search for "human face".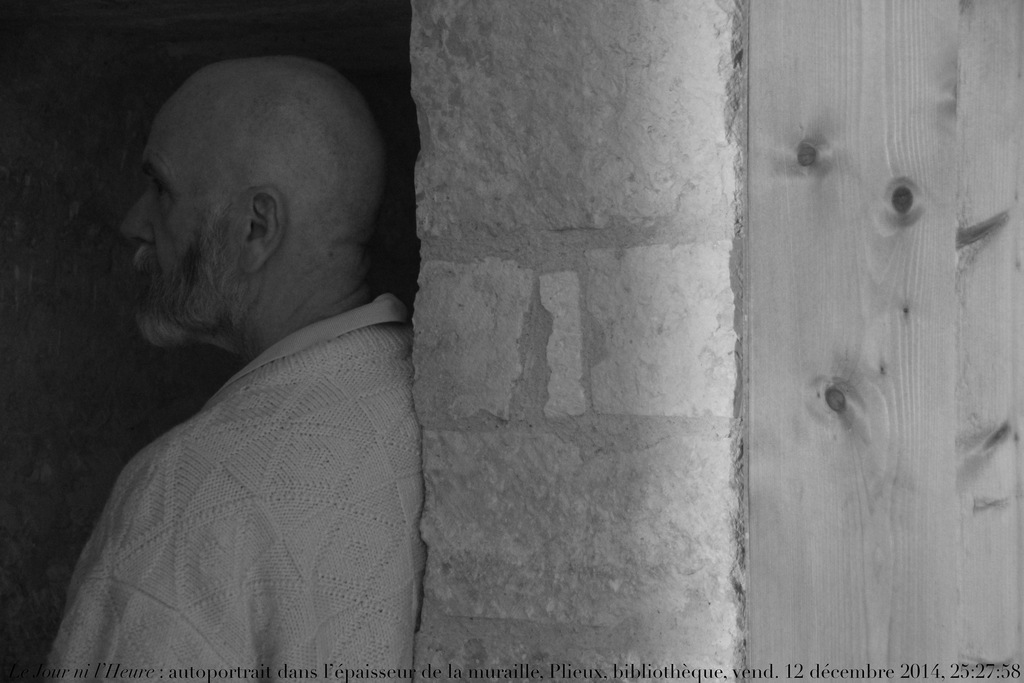
Found at locate(116, 94, 250, 346).
